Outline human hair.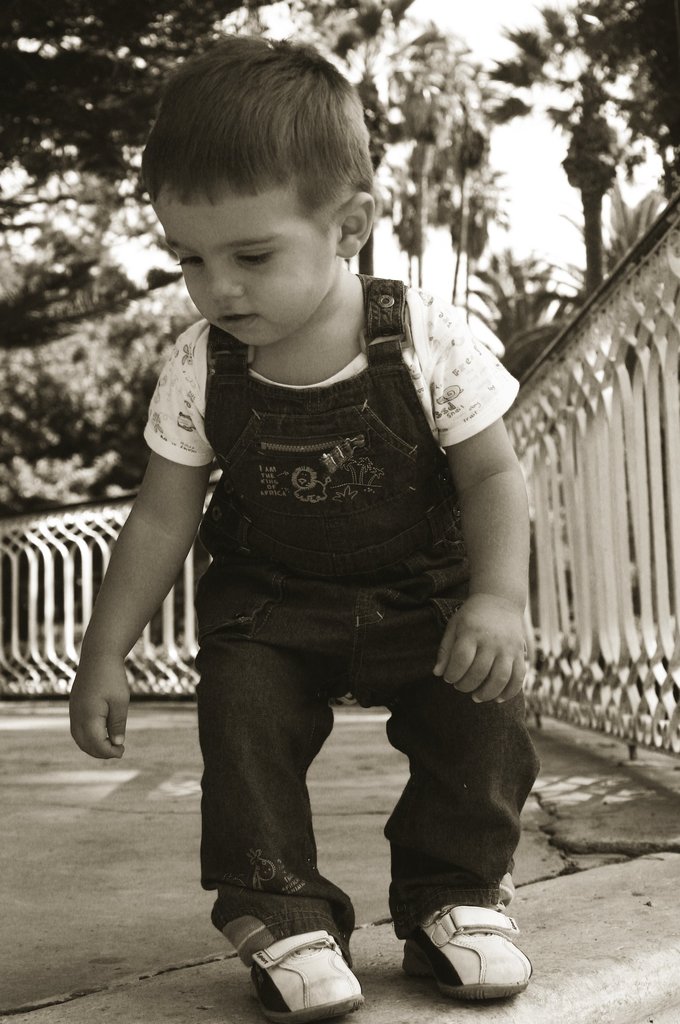
Outline: BBox(156, 45, 374, 269).
